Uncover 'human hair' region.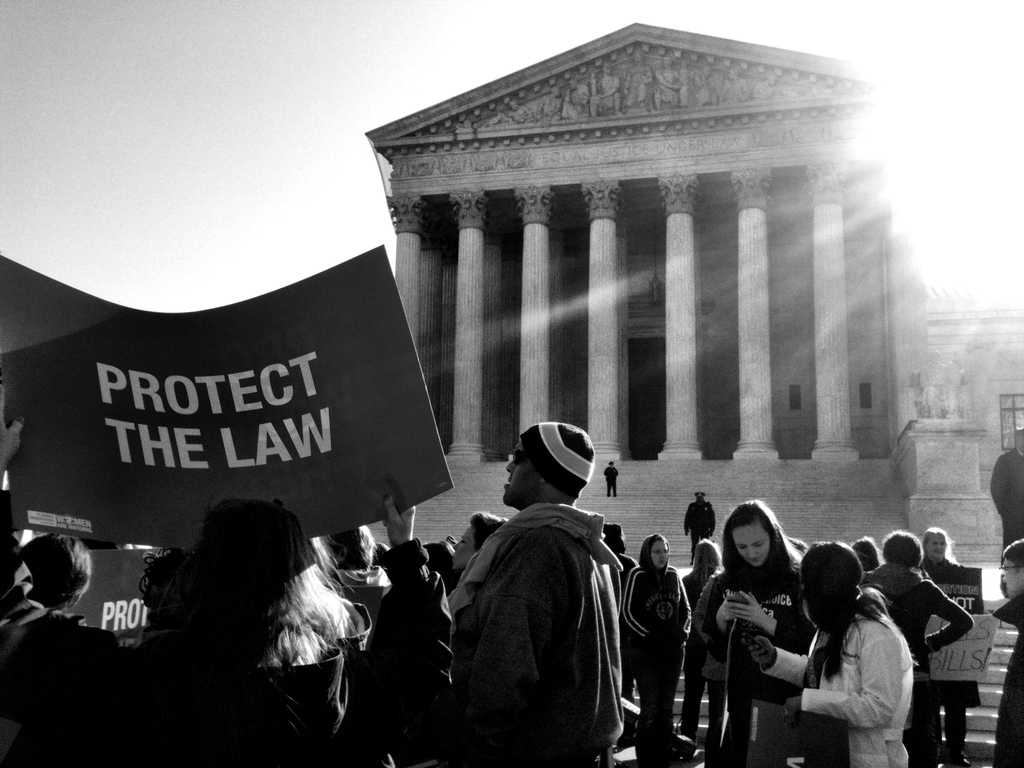
Uncovered: (851,538,885,575).
